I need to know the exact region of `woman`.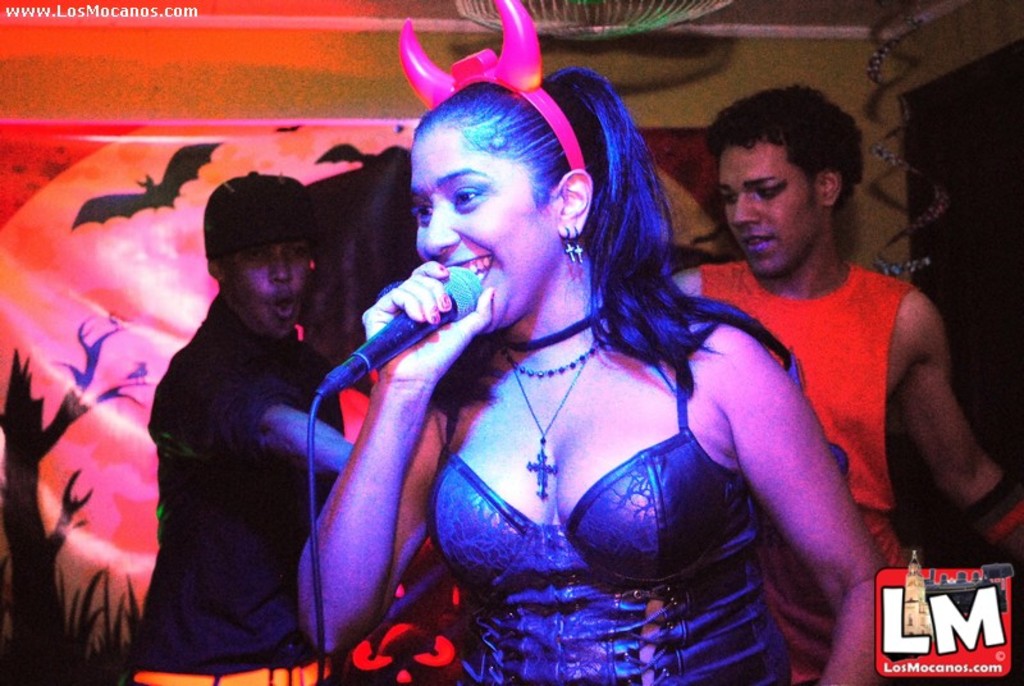
Region: 288,50,847,664.
